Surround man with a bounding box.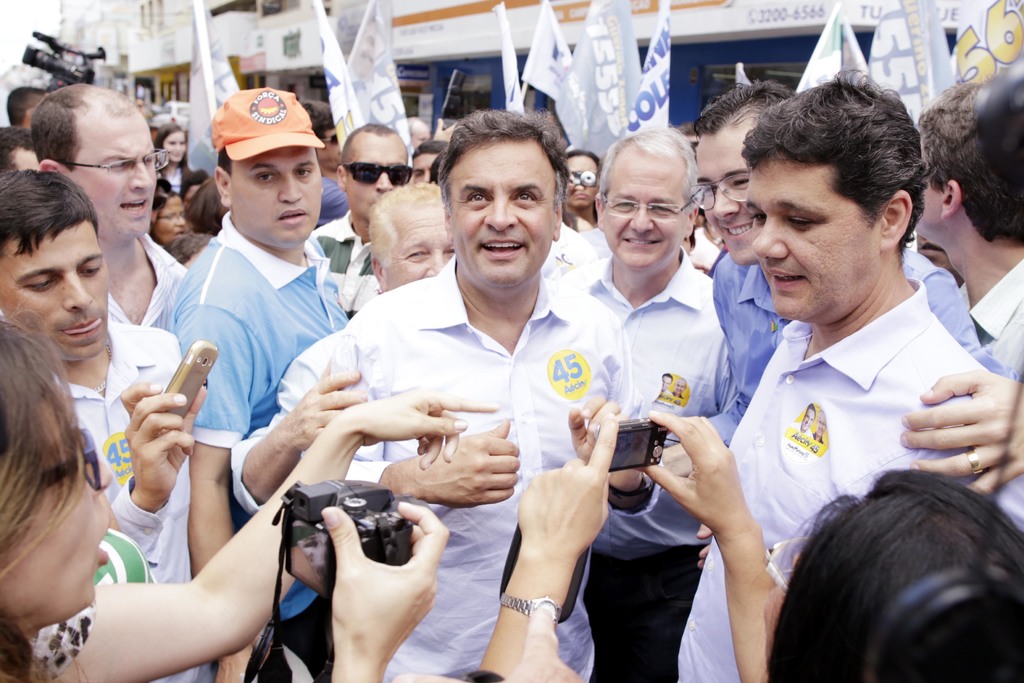
bbox(369, 178, 454, 287).
